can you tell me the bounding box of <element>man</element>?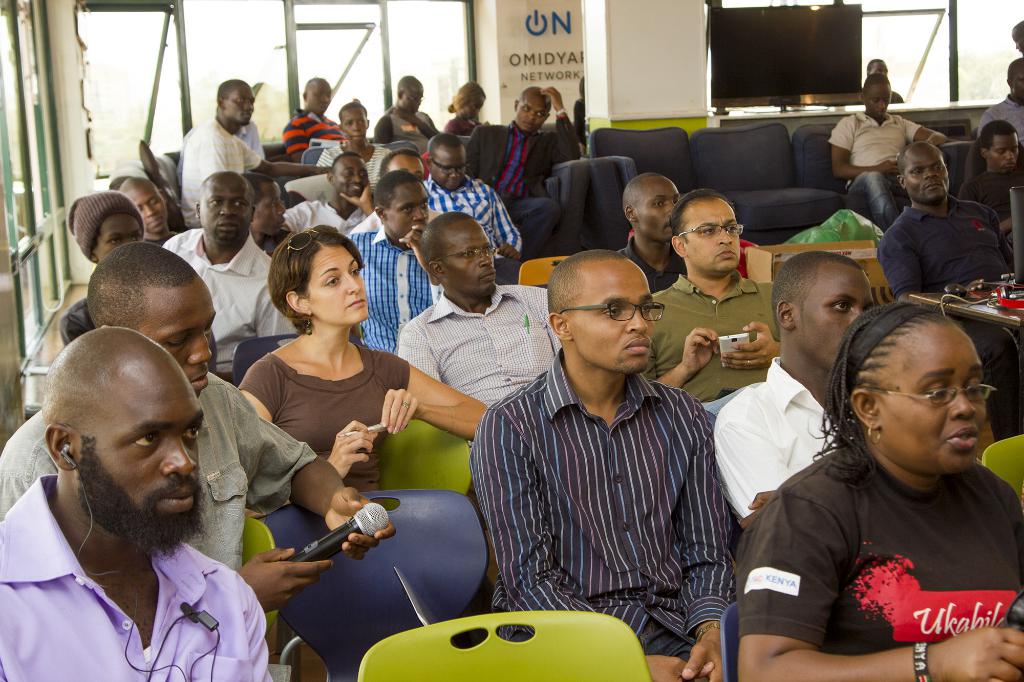
bbox(179, 77, 328, 229).
